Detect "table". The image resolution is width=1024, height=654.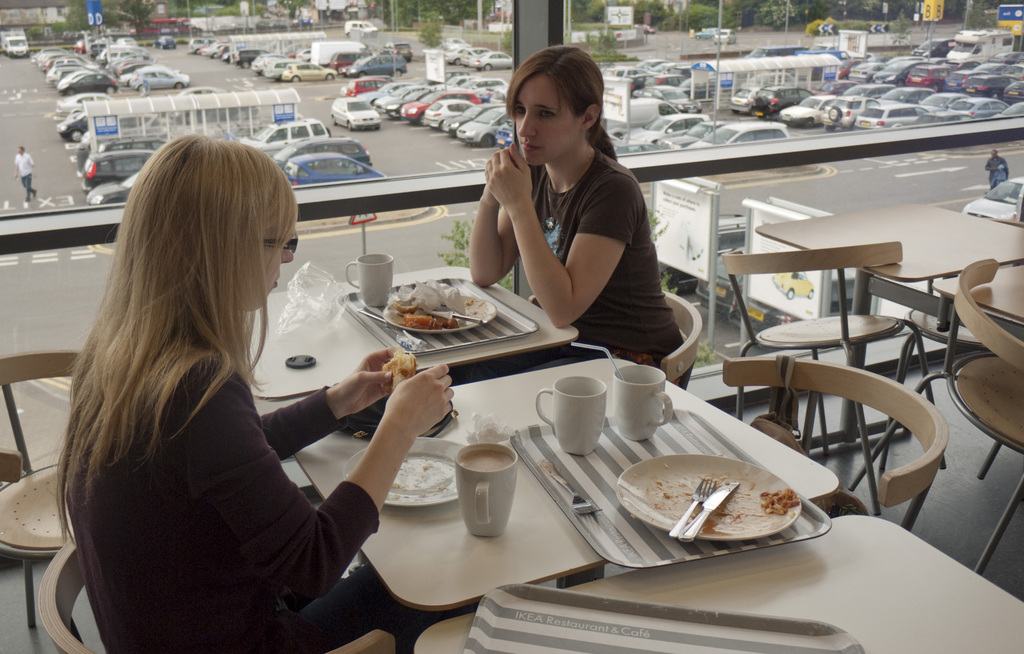
<region>934, 252, 1023, 326</region>.
